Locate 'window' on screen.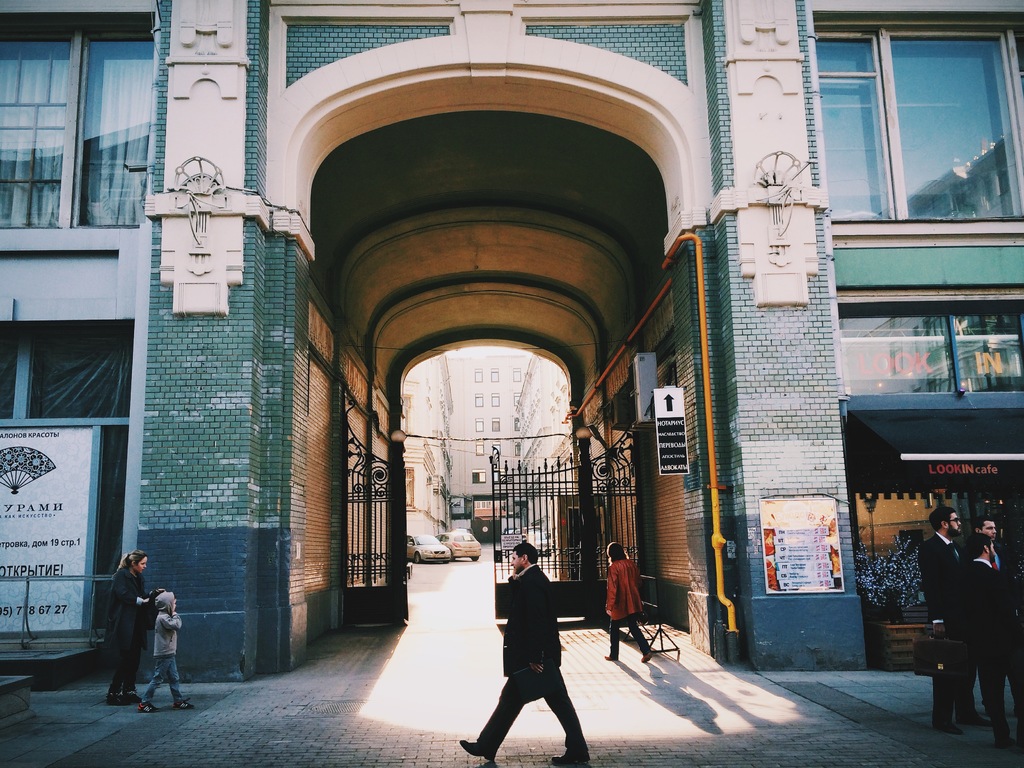
On screen at Rect(475, 393, 483, 405).
